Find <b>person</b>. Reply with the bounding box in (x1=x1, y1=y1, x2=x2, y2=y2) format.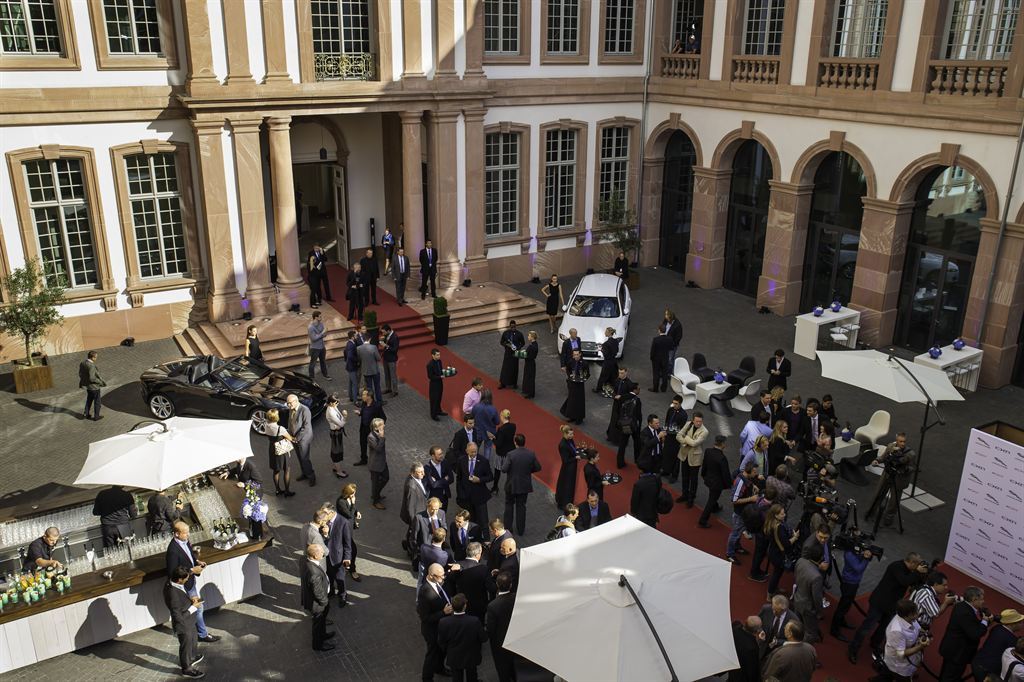
(x1=354, y1=336, x2=383, y2=400).
